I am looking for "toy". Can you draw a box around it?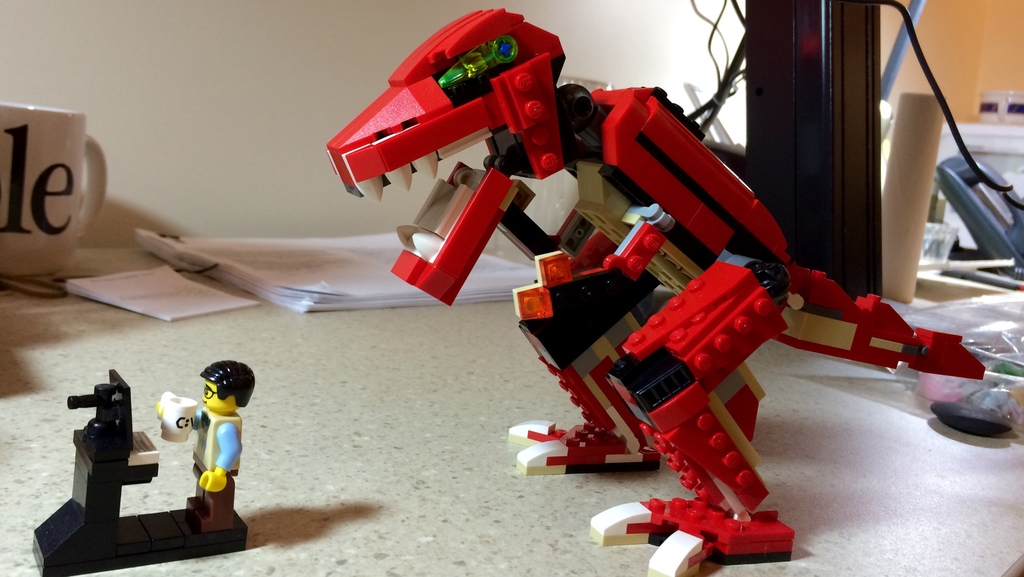
Sure, the bounding box is bbox(324, 8, 986, 576).
